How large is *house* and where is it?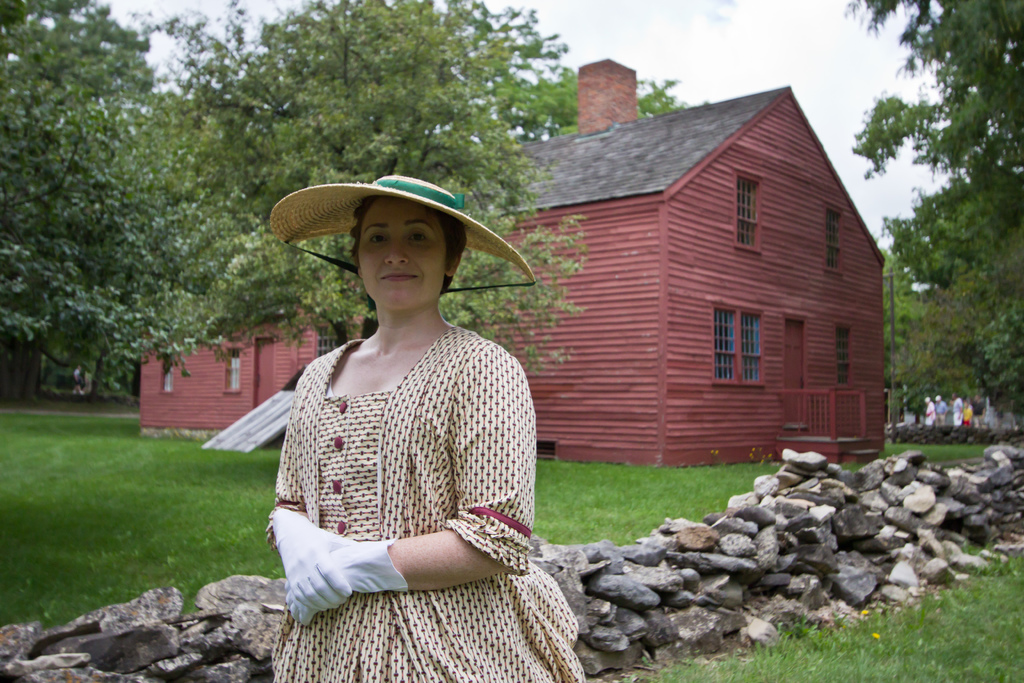
Bounding box: l=140, t=57, r=886, b=472.
